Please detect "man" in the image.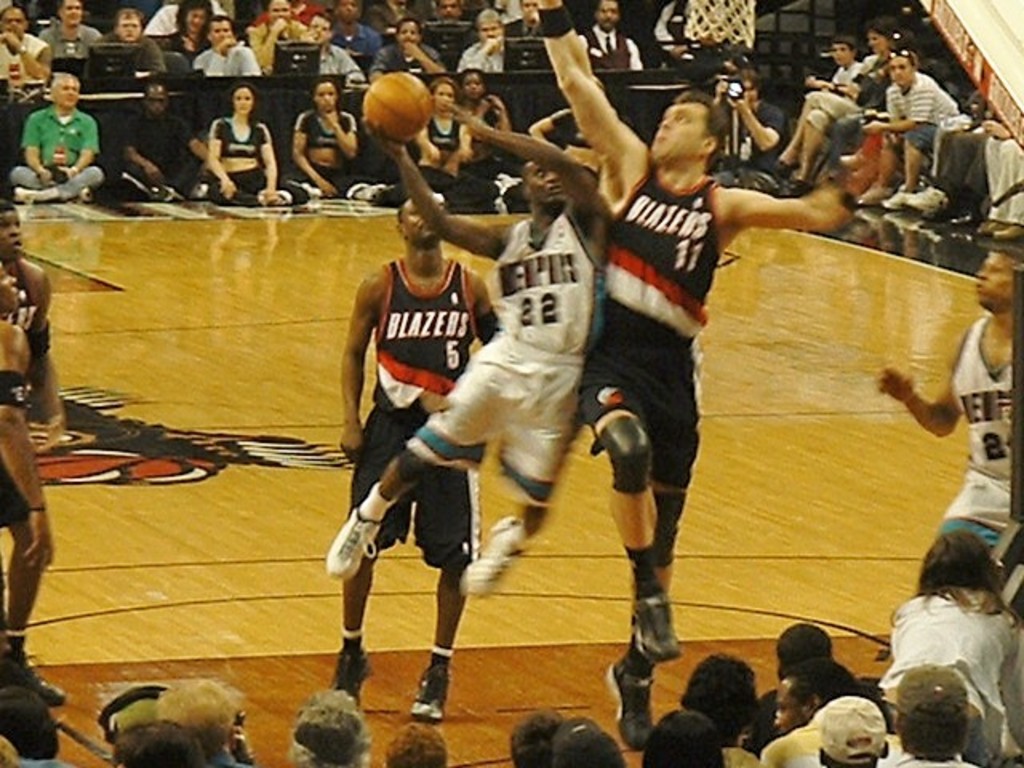
{"left": 654, "top": 0, "right": 723, "bottom": 72}.
